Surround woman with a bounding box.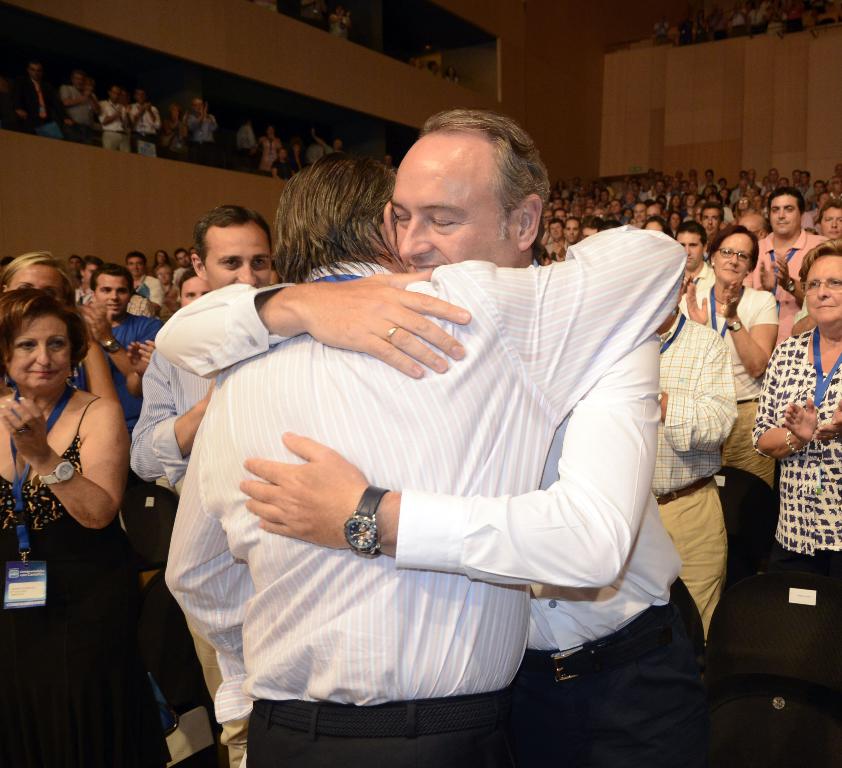
detection(8, 224, 152, 757).
